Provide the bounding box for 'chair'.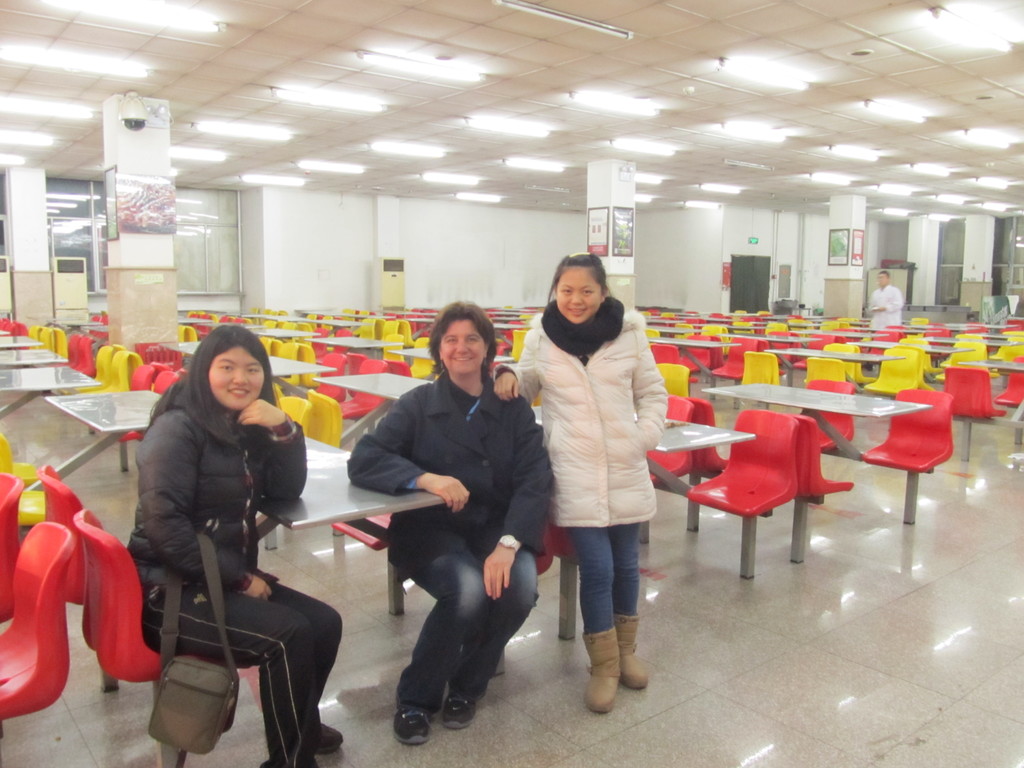
pyautogui.locateOnScreen(740, 353, 775, 390).
